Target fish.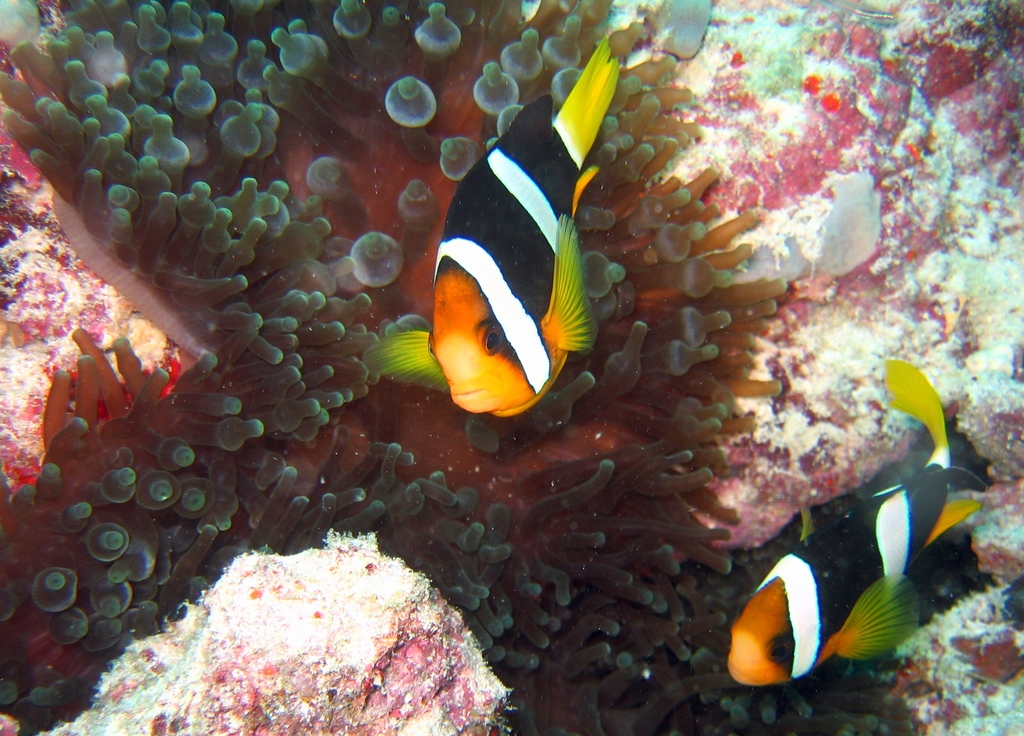
Target region: pyautogui.locateOnScreen(716, 355, 988, 703).
